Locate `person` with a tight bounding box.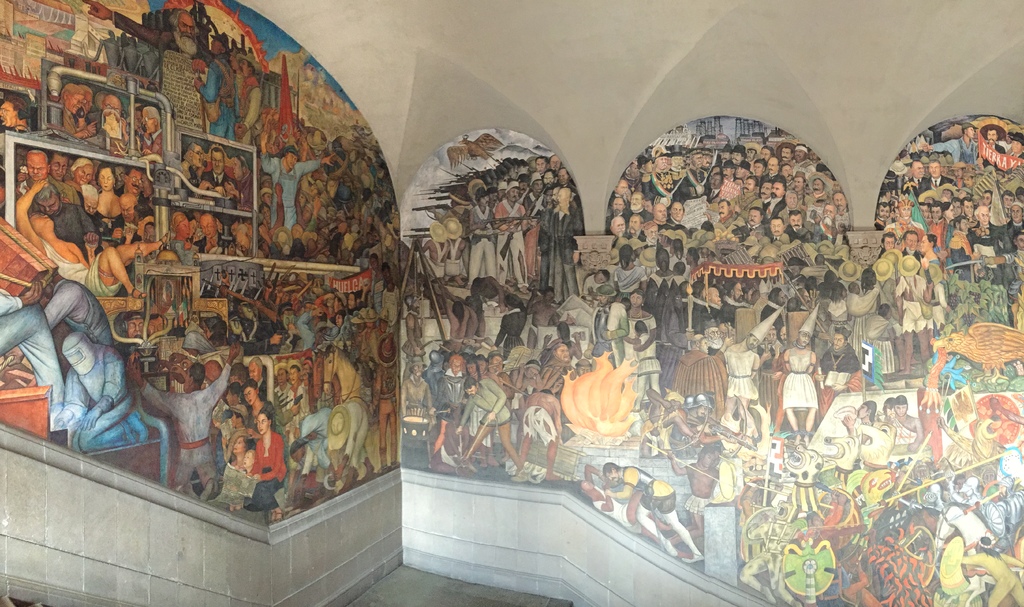
region(840, 403, 879, 444).
